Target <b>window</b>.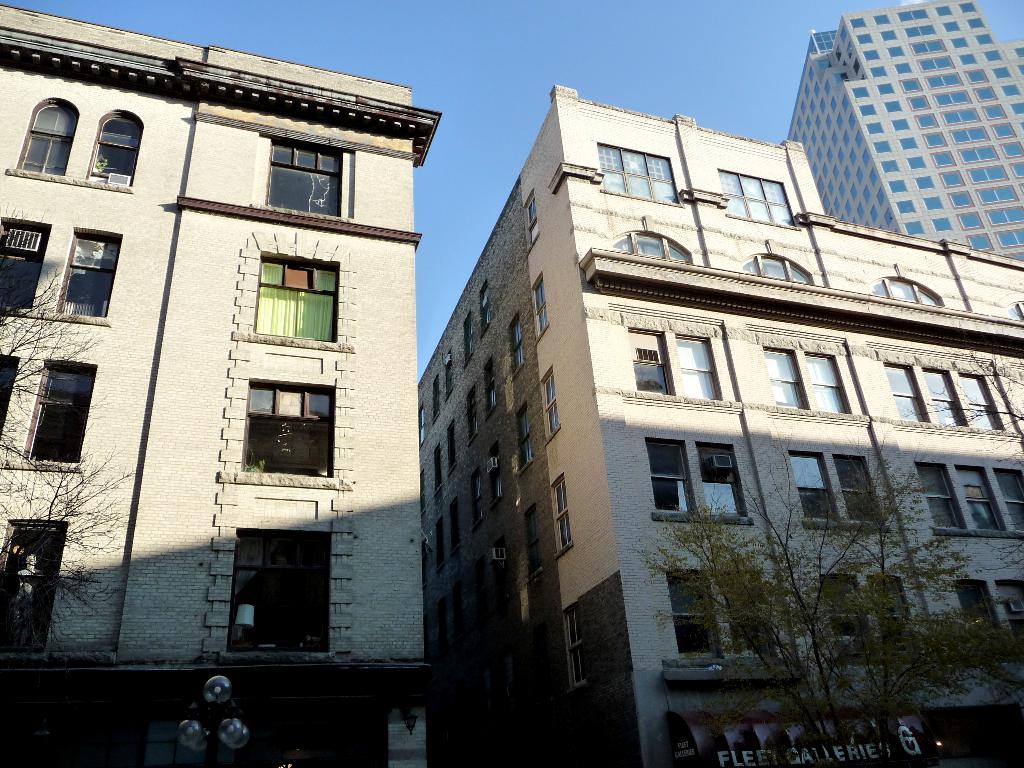
Target region: left=916, top=463, right=965, bottom=524.
